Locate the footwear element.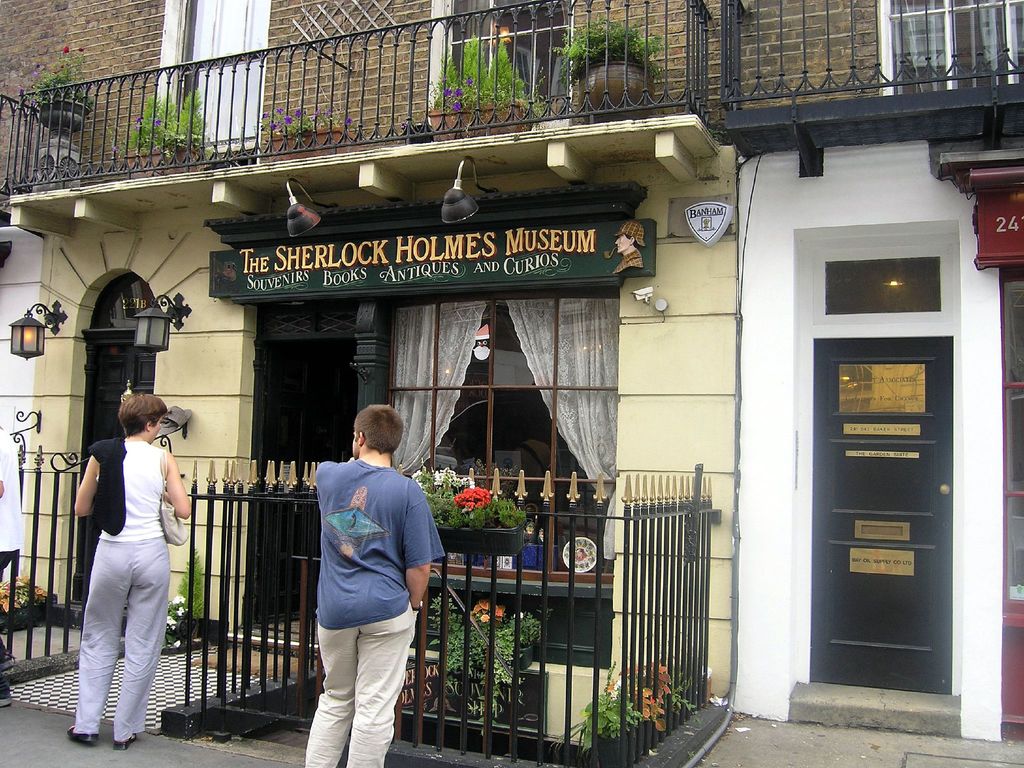
Element bbox: [x1=62, y1=724, x2=103, y2=753].
